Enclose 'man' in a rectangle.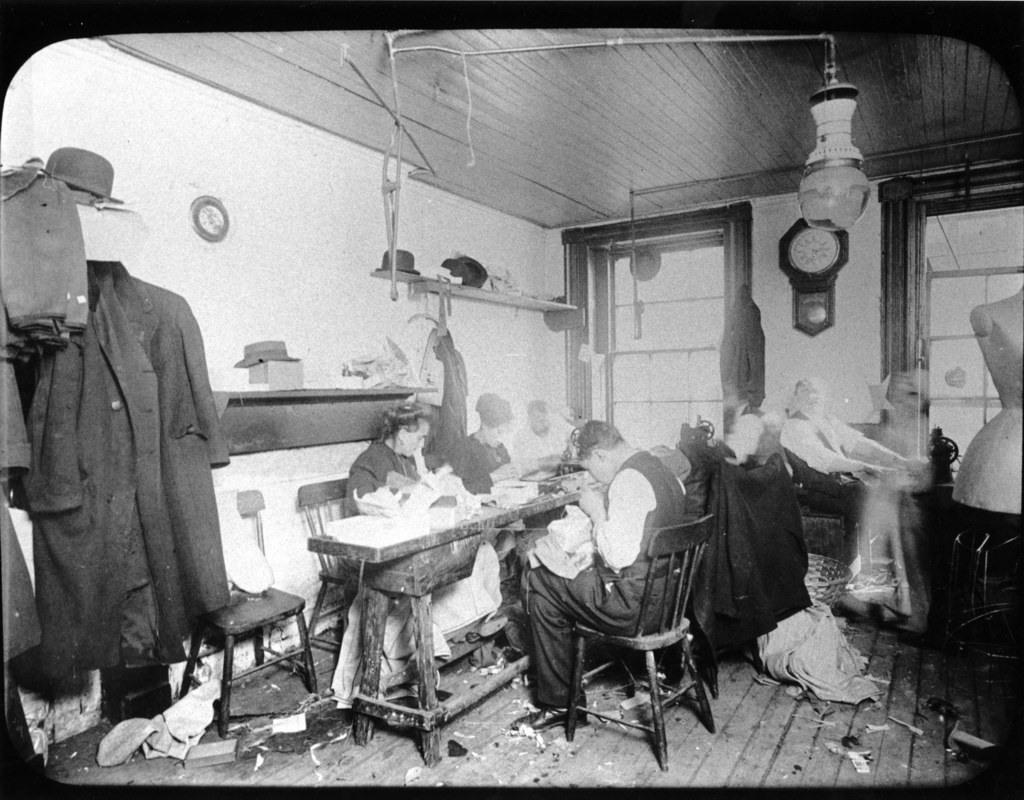
{"left": 486, "top": 404, "right": 731, "bottom": 774}.
